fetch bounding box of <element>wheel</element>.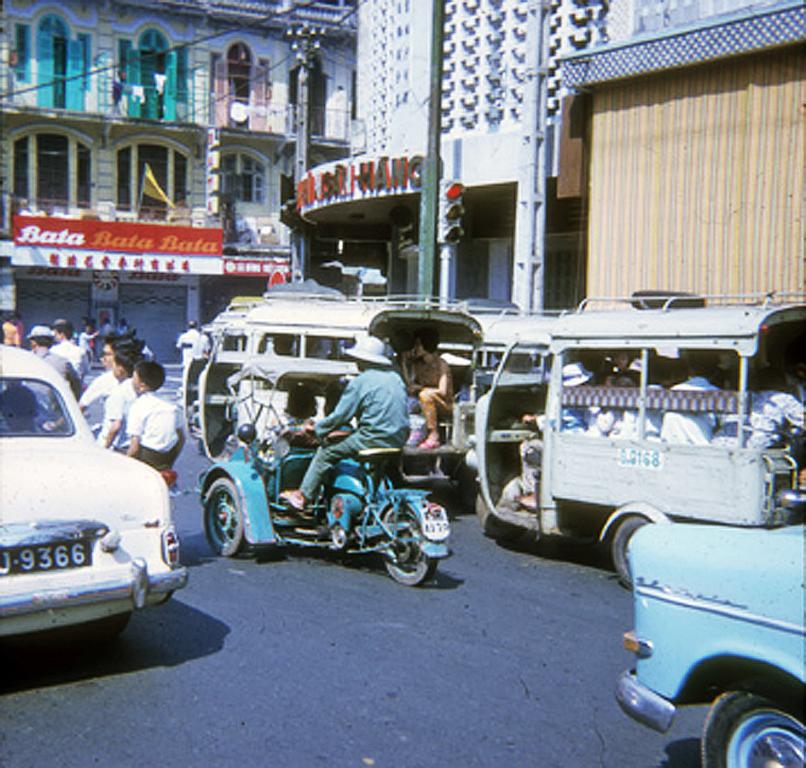
Bbox: [left=374, top=507, right=453, bottom=592].
